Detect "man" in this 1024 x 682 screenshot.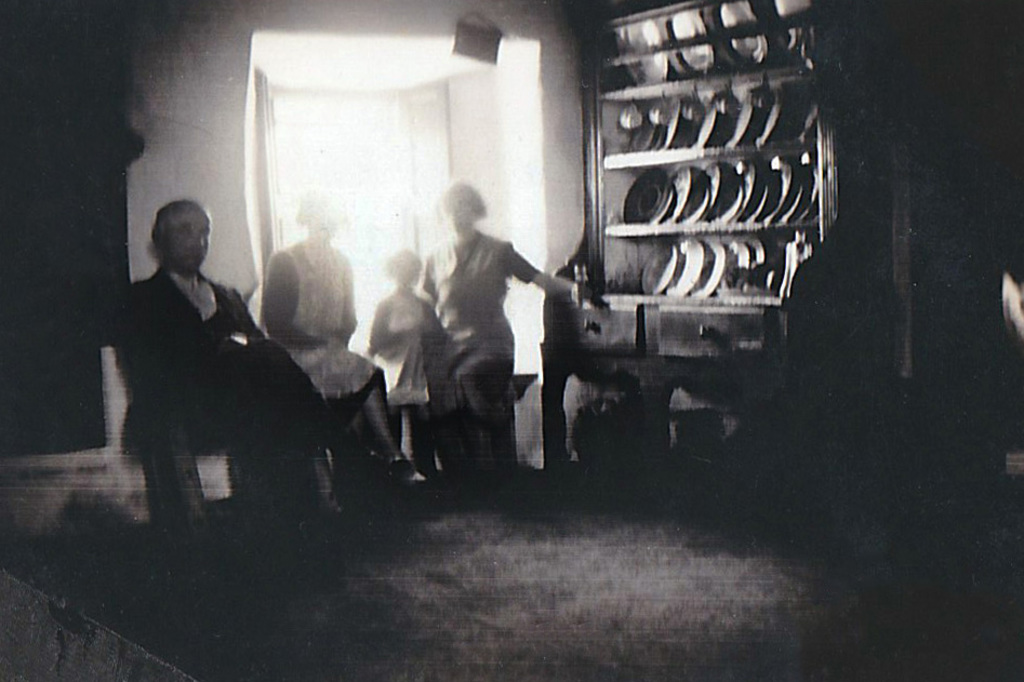
Detection: (left=109, top=189, right=318, bottom=547).
